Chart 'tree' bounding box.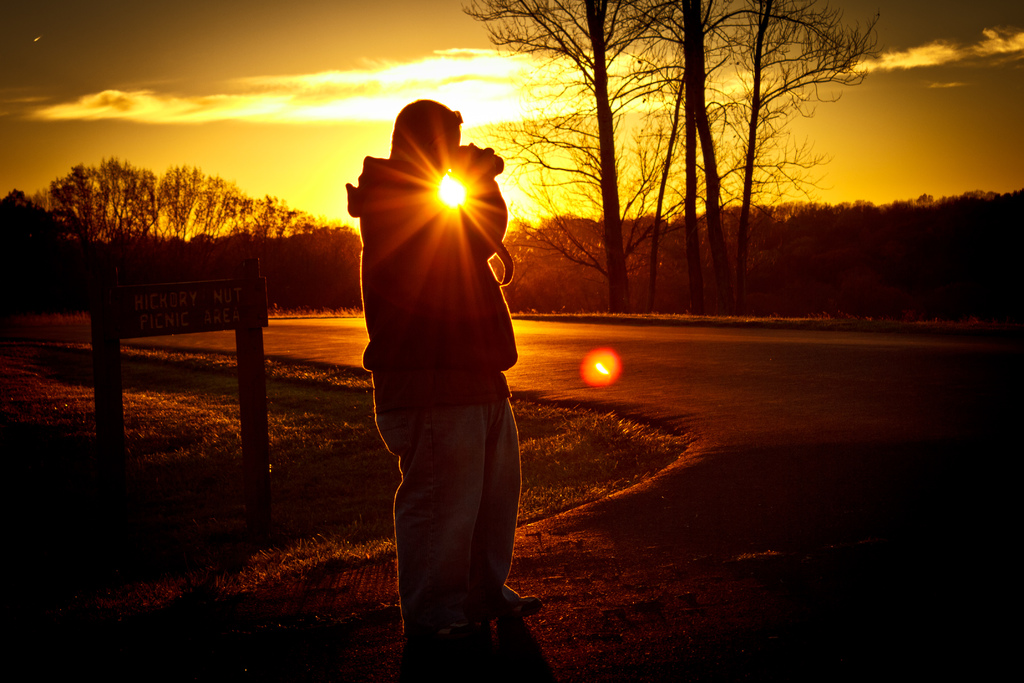
Charted: box(461, 0, 888, 309).
